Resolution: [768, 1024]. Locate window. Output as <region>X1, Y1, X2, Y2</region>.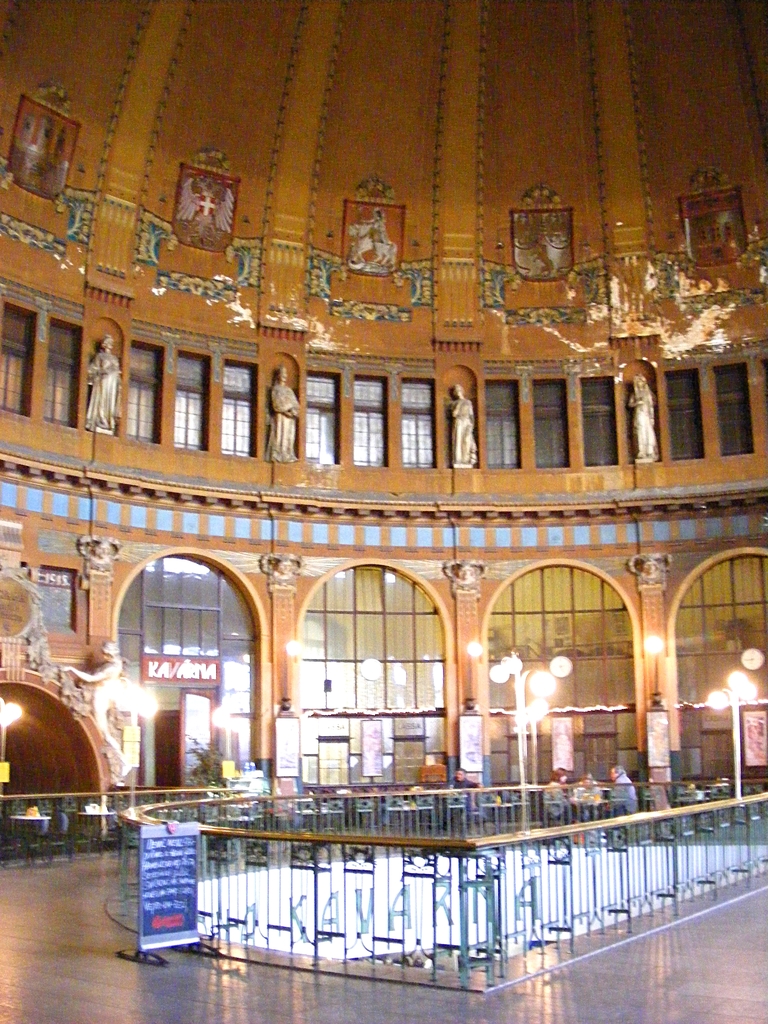
<region>111, 539, 252, 703</region>.
